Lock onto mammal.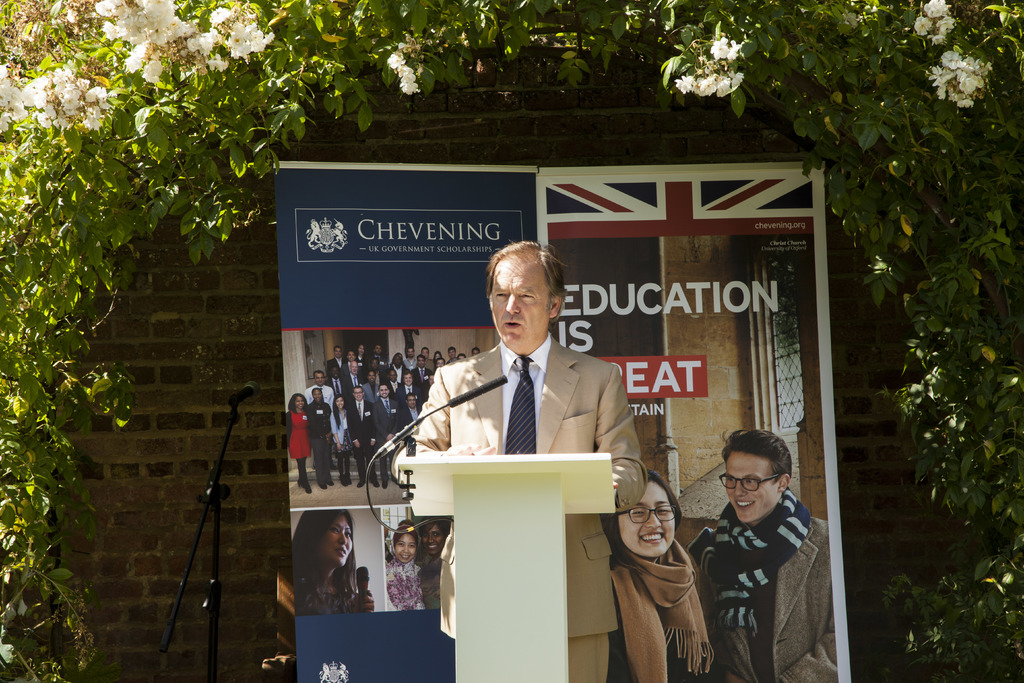
Locked: l=605, t=457, r=725, b=660.
